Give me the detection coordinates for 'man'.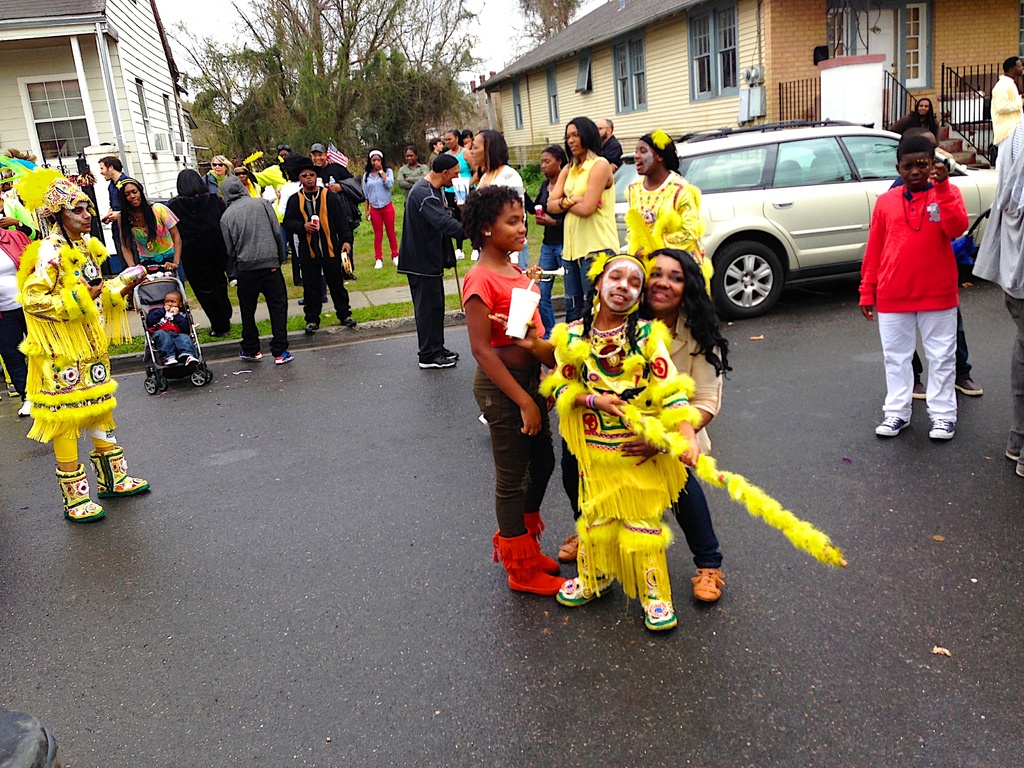
left=593, top=116, right=621, bottom=168.
